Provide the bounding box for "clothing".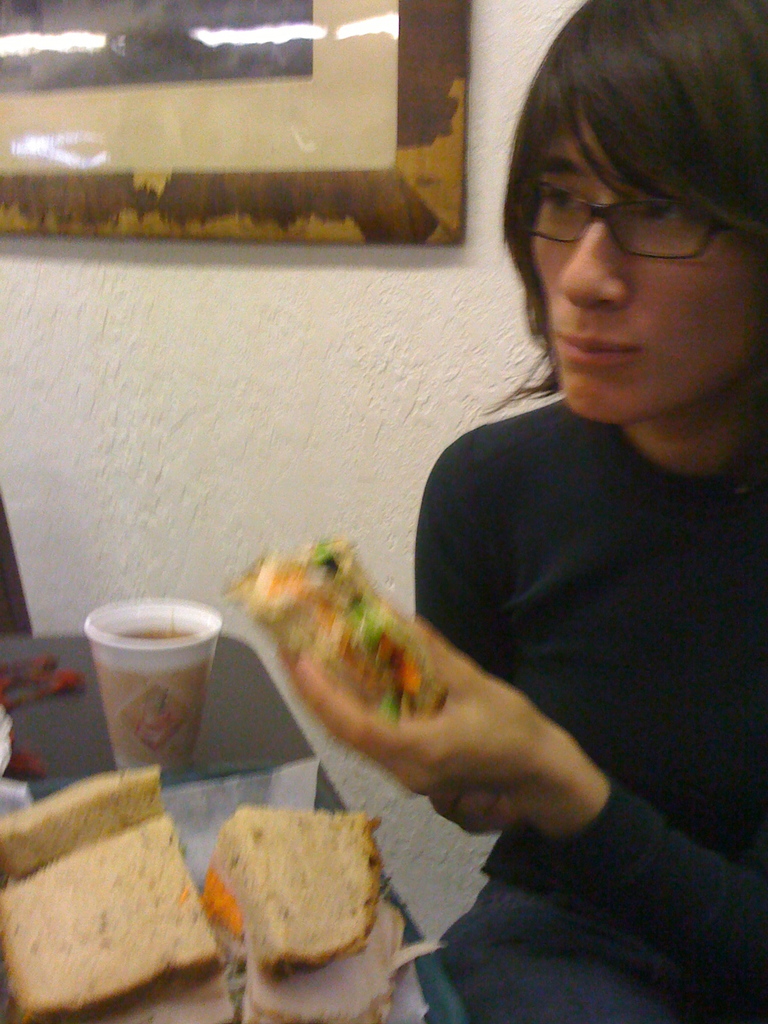
(x1=323, y1=312, x2=748, y2=955).
